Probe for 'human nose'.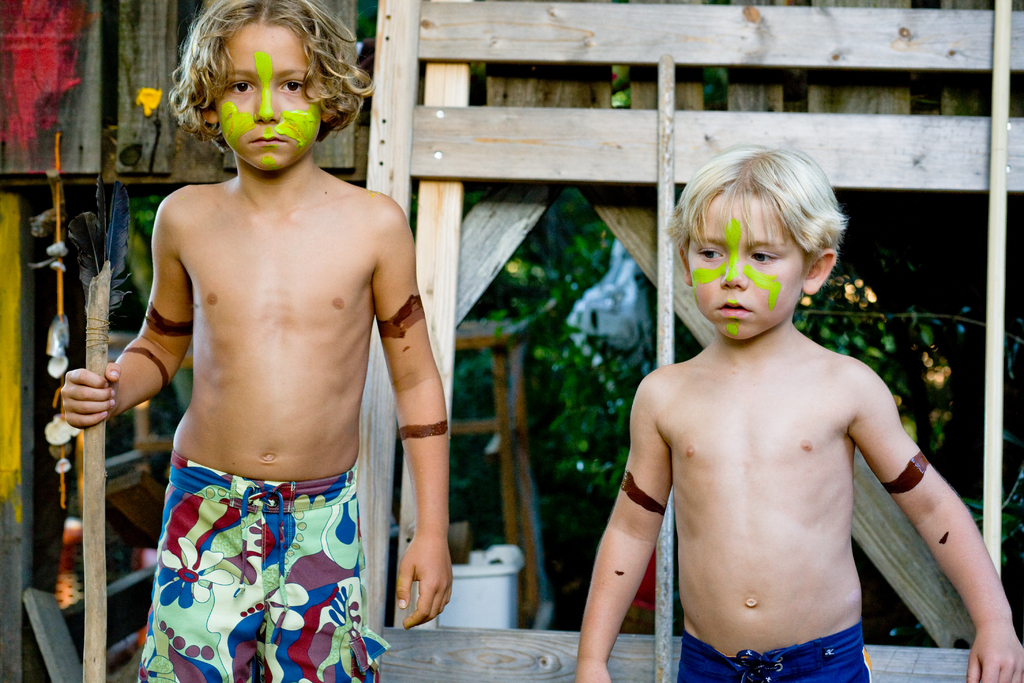
Probe result: l=721, t=247, r=747, b=288.
